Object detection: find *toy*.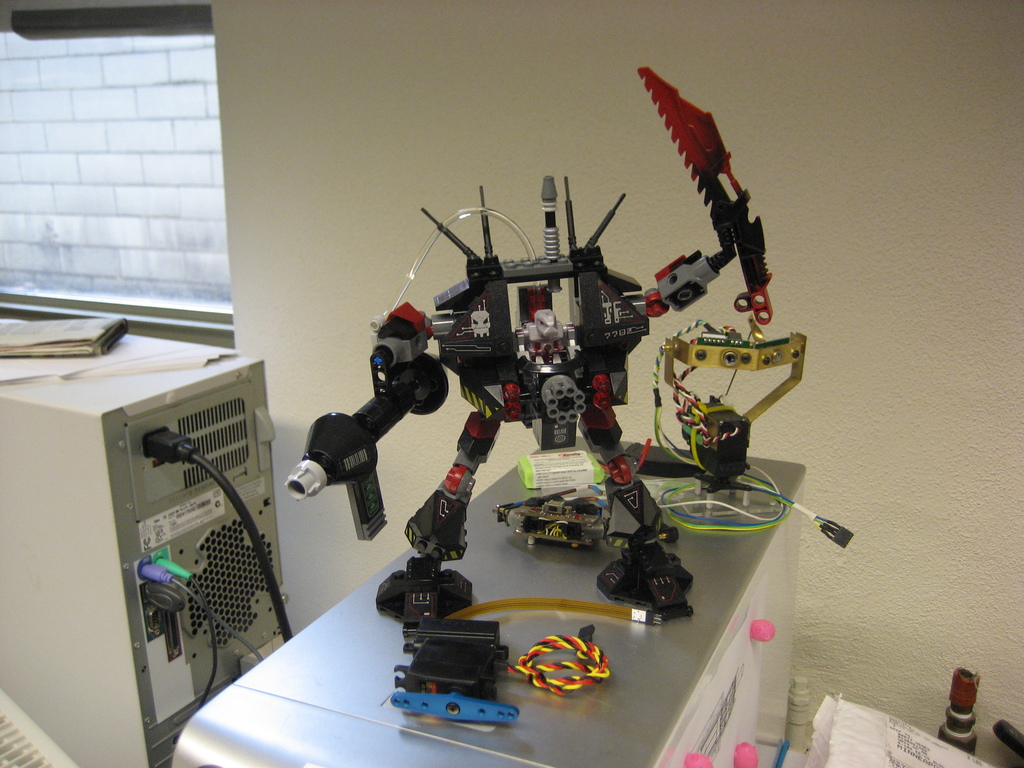
(495,479,612,554).
